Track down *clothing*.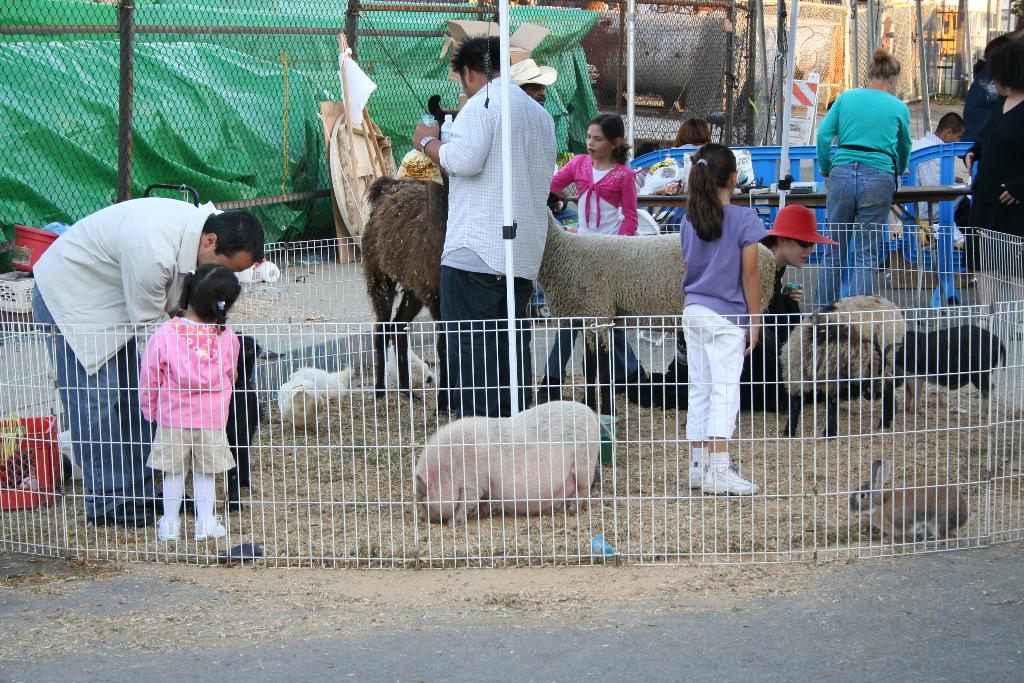
Tracked to (31, 195, 217, 529).
